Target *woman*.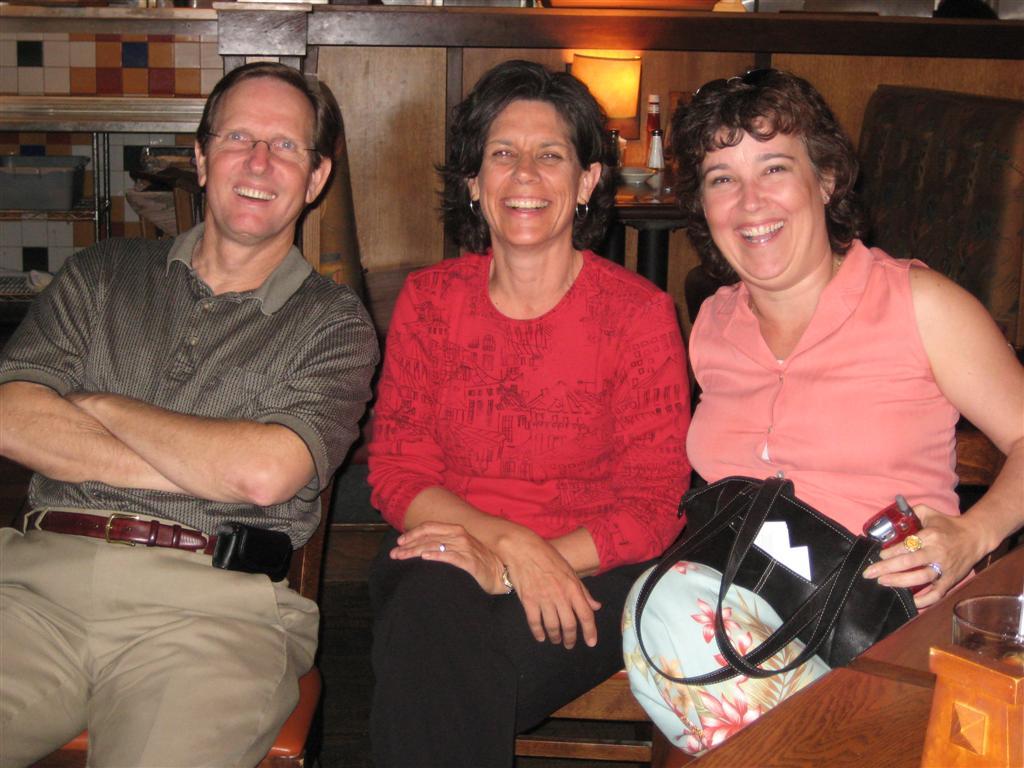
Target region: bbox=(607, 71, 1023, 763).
